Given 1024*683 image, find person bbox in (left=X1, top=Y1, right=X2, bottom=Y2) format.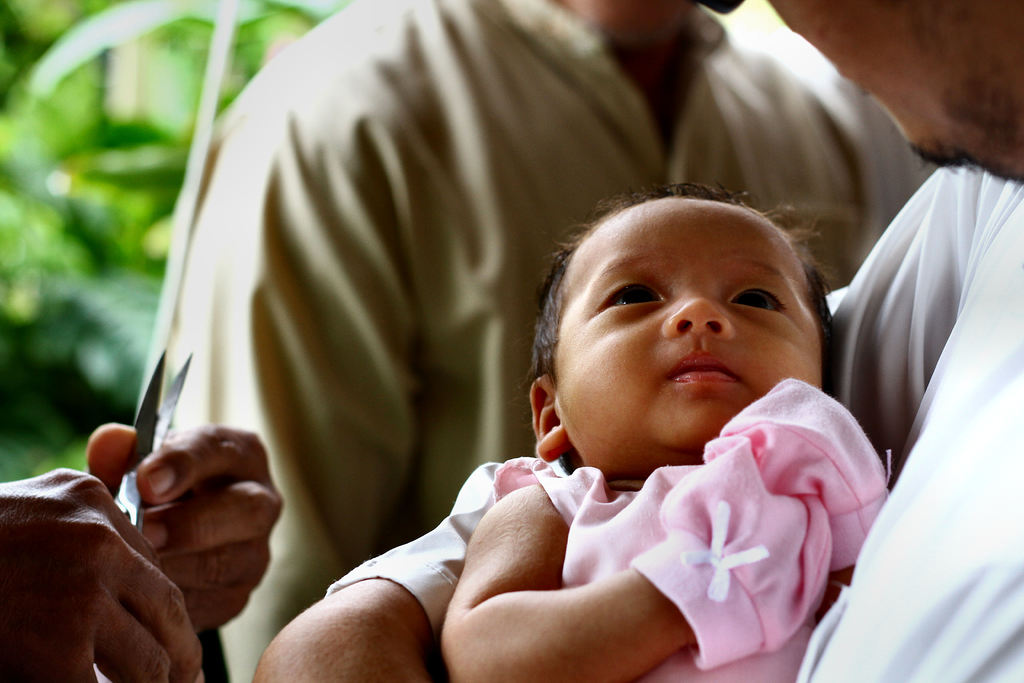
(left=155, top=0, right=877, bottom=682).
